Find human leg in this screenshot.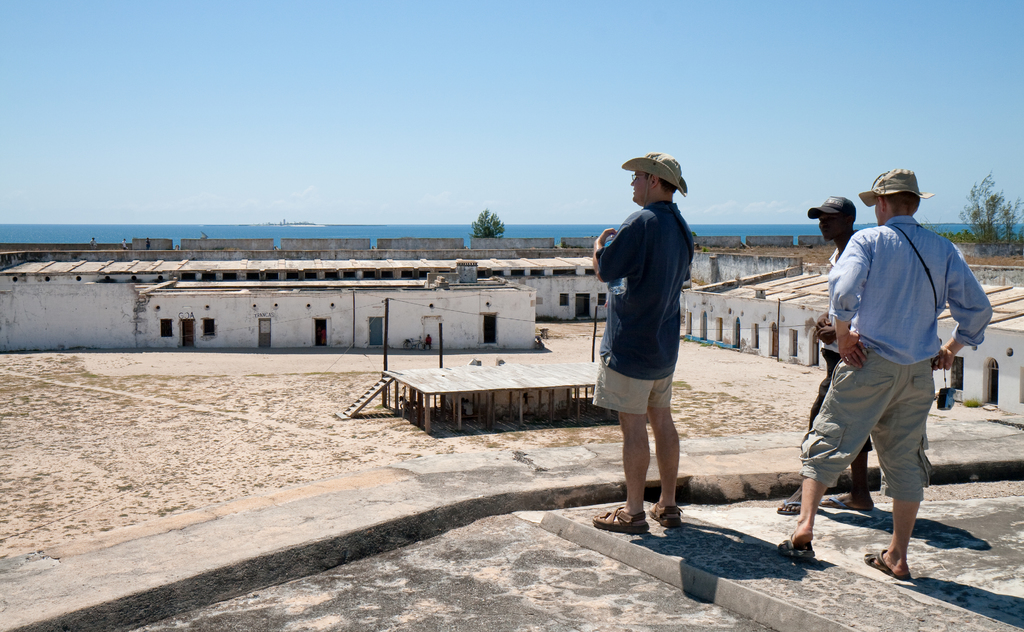
The bounding box for human leg is 868,353,932,579.
